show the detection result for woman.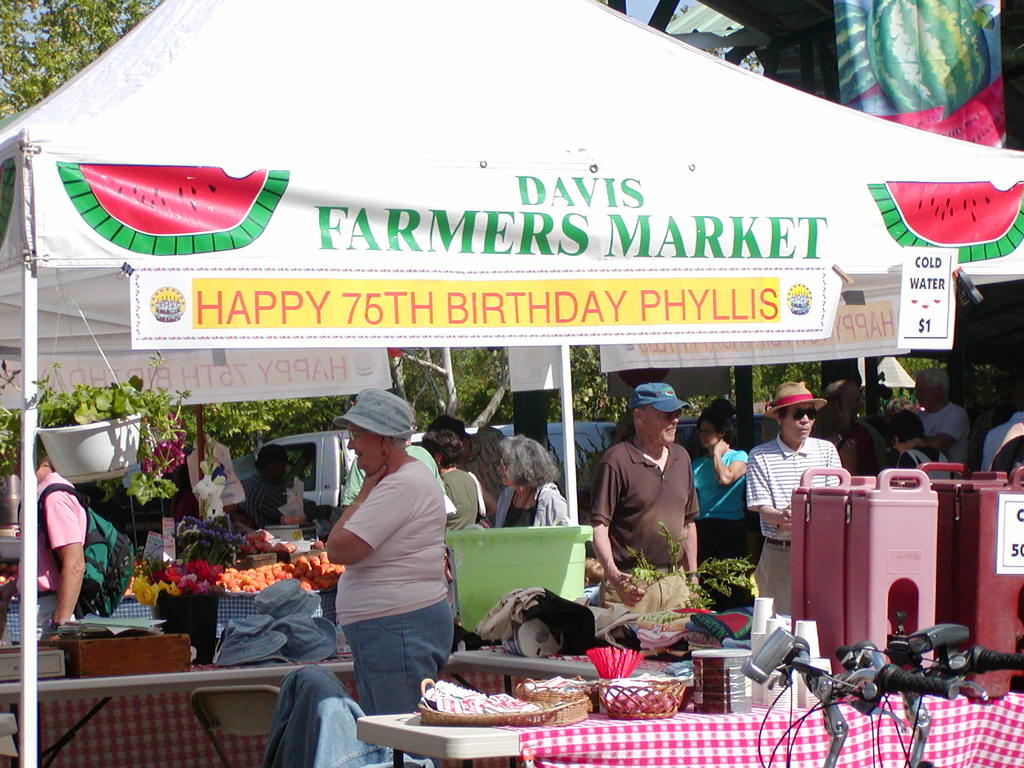
(x1=685, y1=412, x2=758, y2=521).
